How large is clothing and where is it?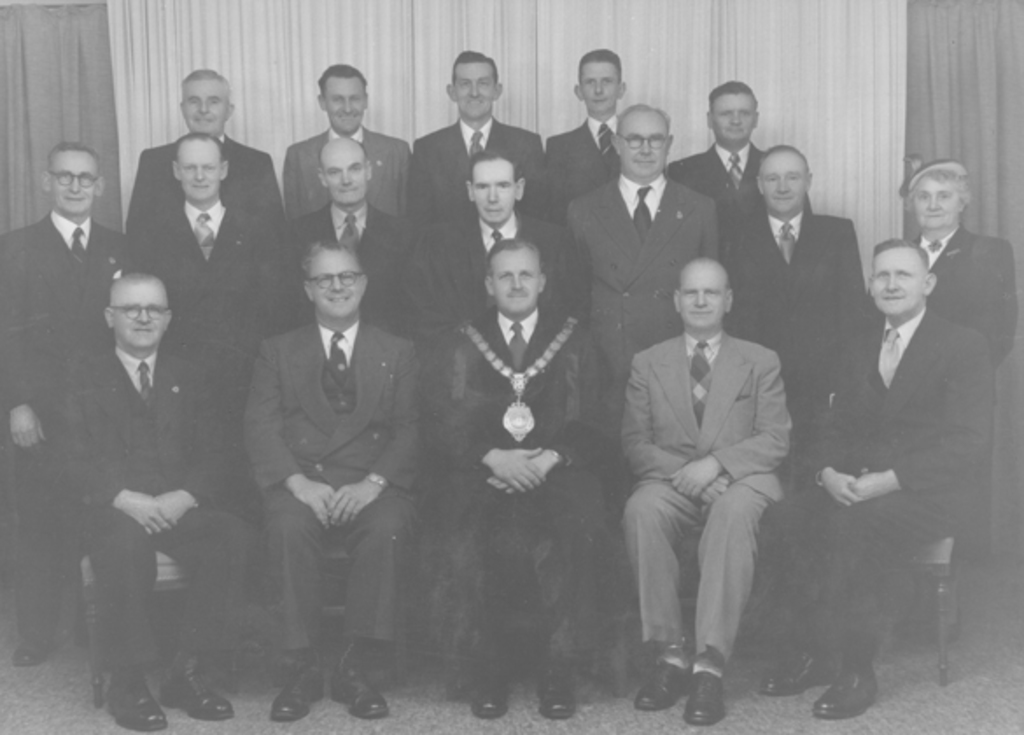
Bounding box: {"left": 413, "top": 308, "right": 597, "bottom": 669}.
